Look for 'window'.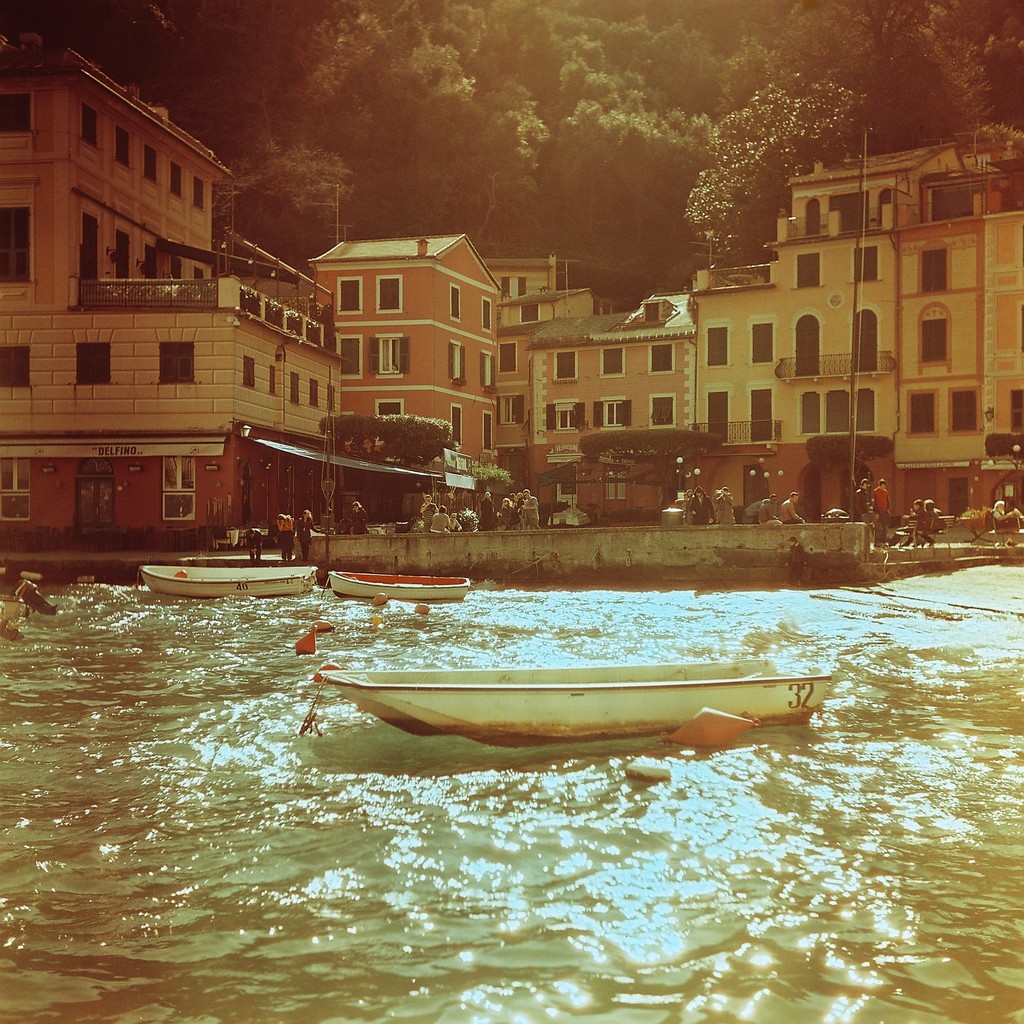
Found: l=607, t=466, r=627, b=501.
